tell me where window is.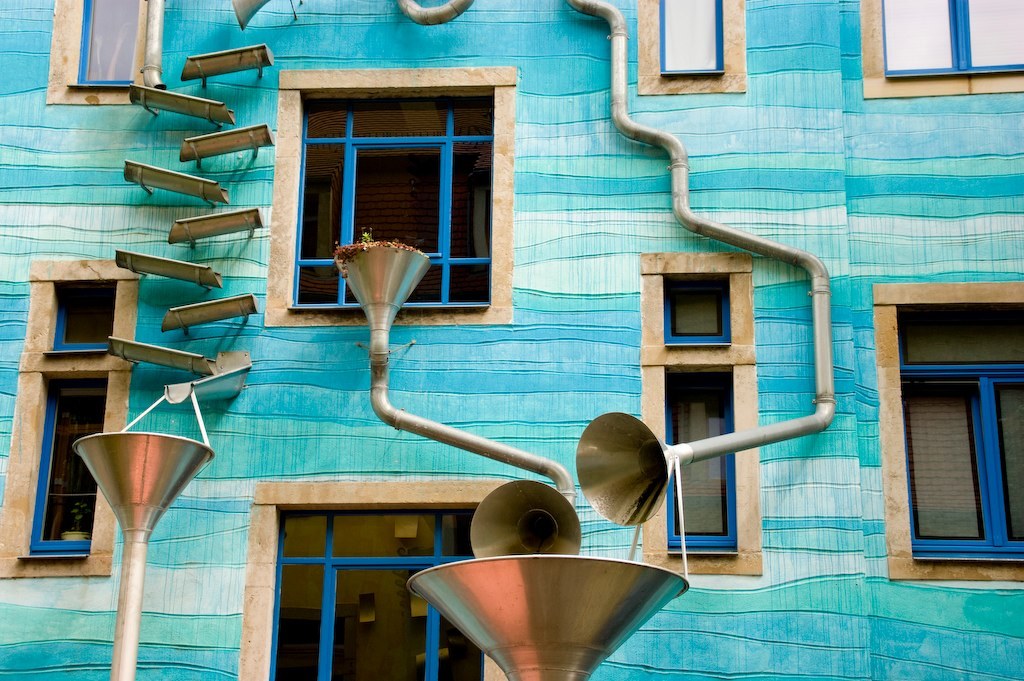
window is at 650, 0, 731, 74.
